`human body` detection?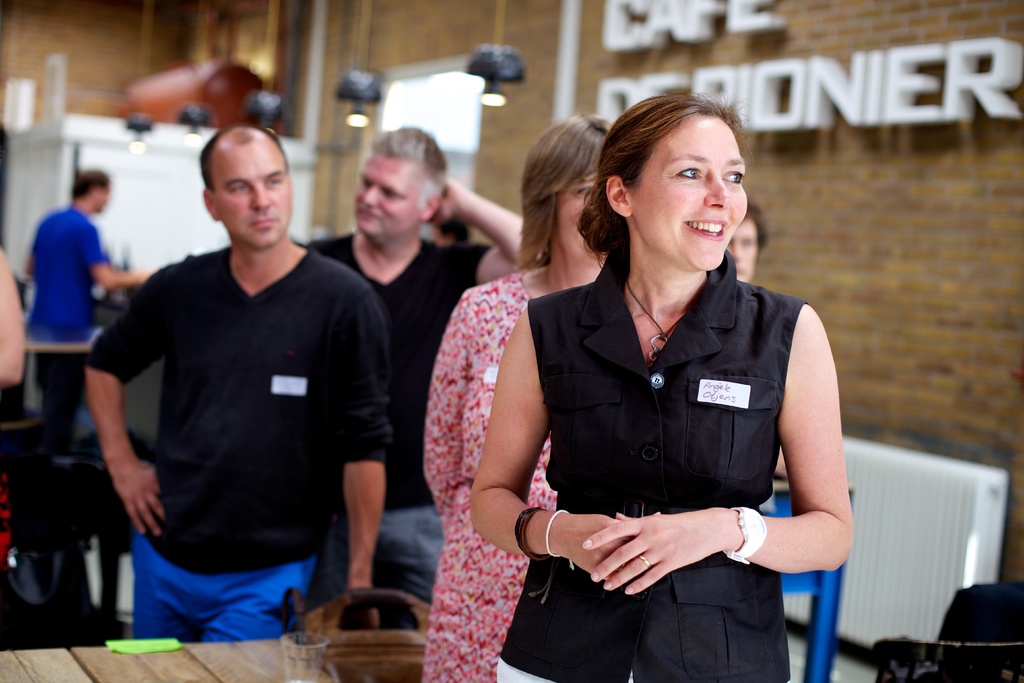
<region>24, 160, 164, 458</region>
